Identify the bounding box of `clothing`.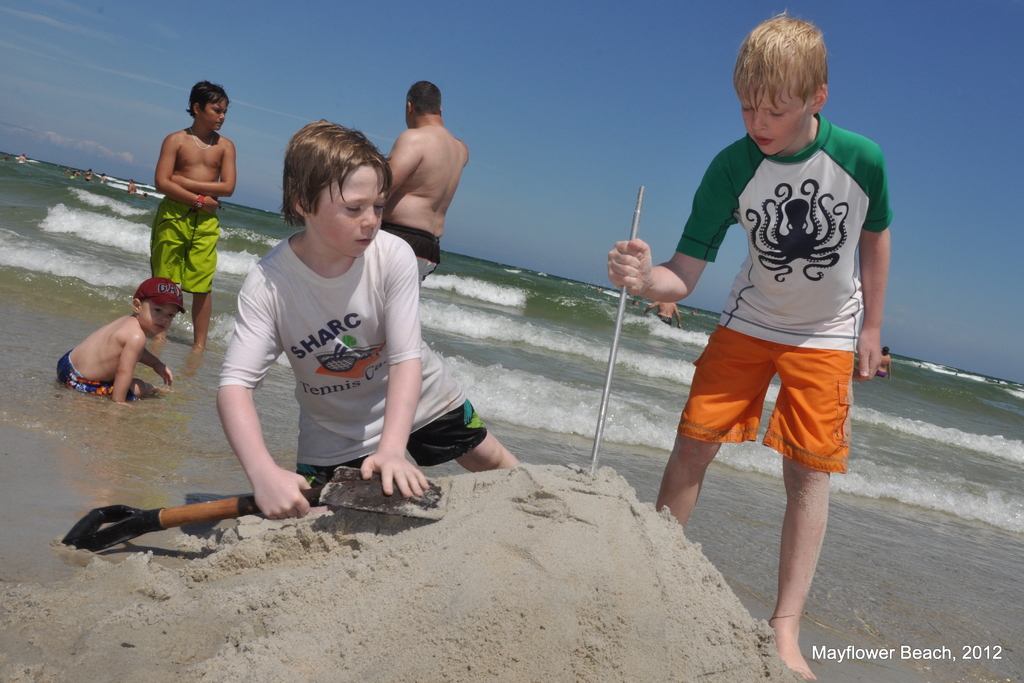
x1=669, y1=103, x2=877, y2=470.
